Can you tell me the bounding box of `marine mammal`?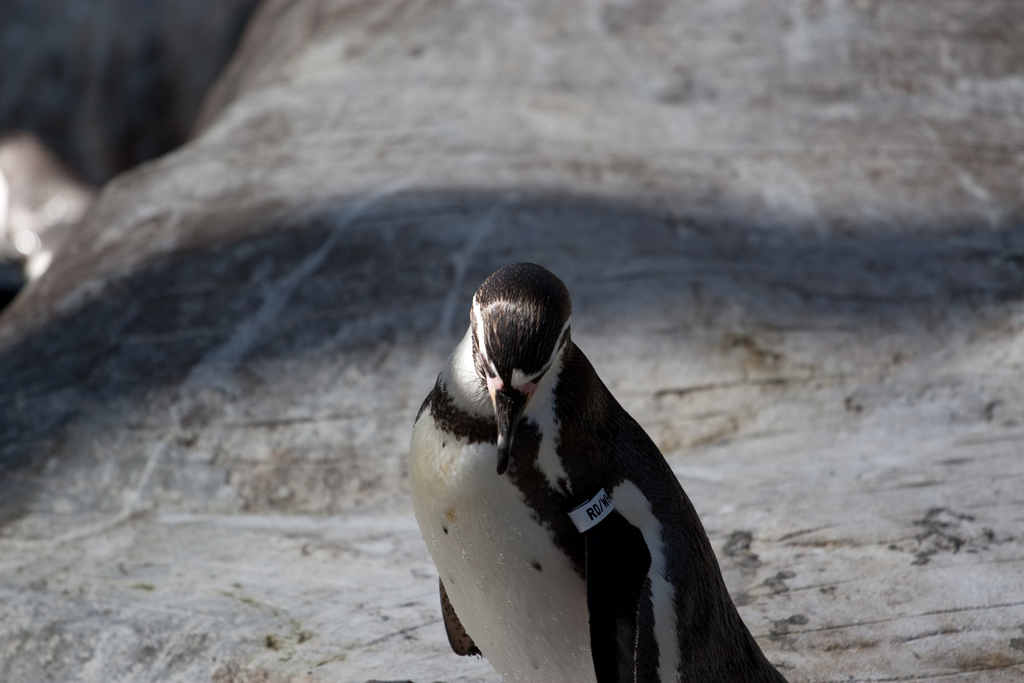
[404, 300, 815, 667].
